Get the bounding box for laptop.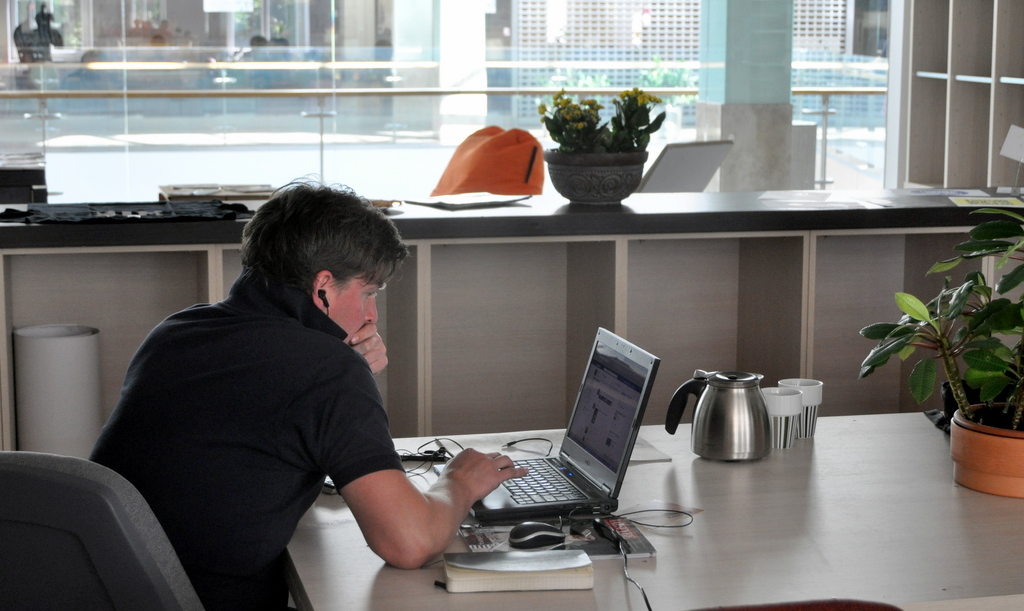
pyautogui.locateOnScreen(449, 340, 659, 561).
